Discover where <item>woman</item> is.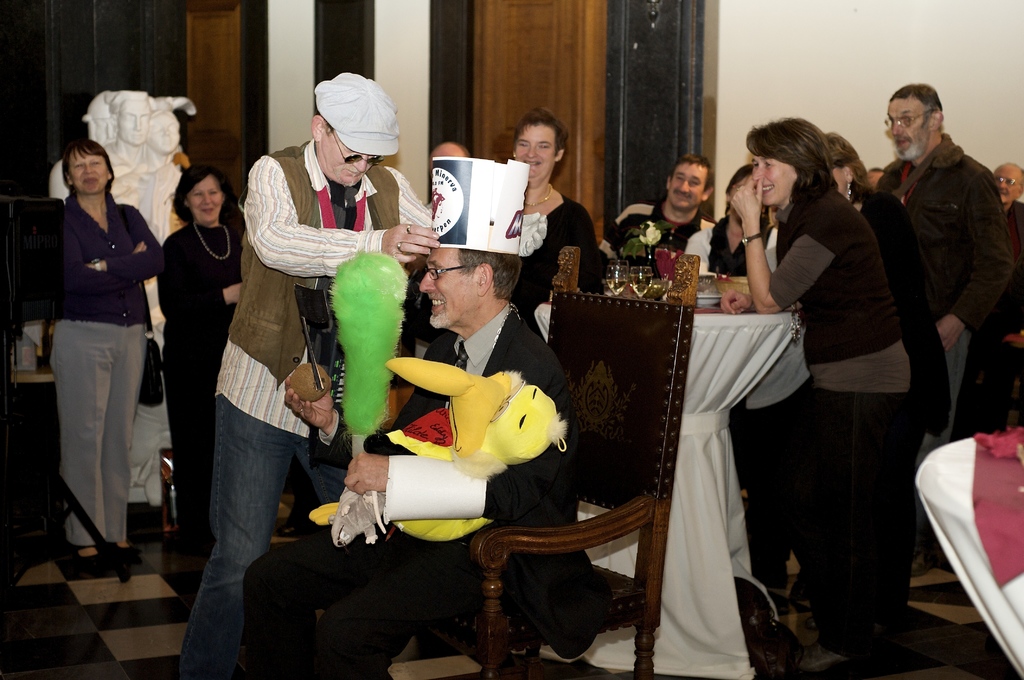
Discovered at pyautogui.locateOnScreen(677, 163, 799, 306).
